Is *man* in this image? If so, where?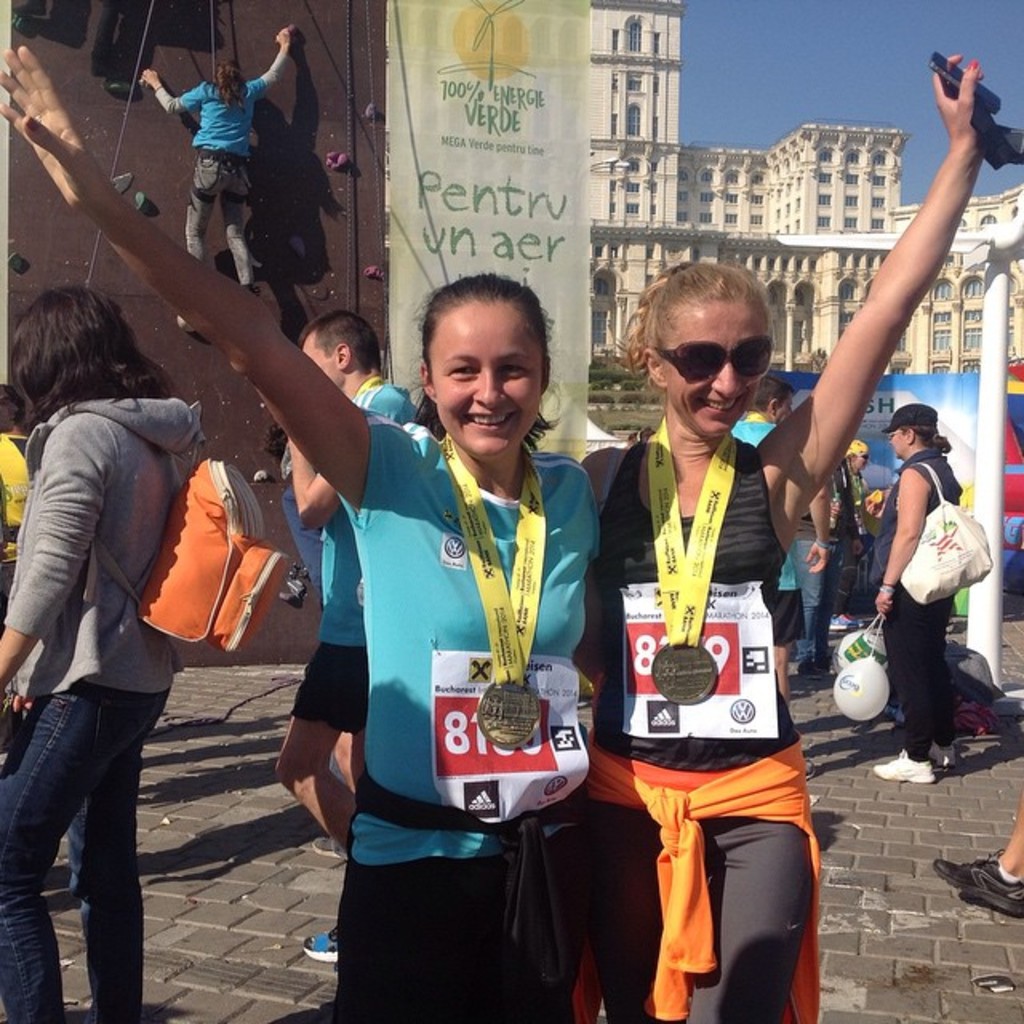
Yes, at select_region(789, 477, 835, 670).
